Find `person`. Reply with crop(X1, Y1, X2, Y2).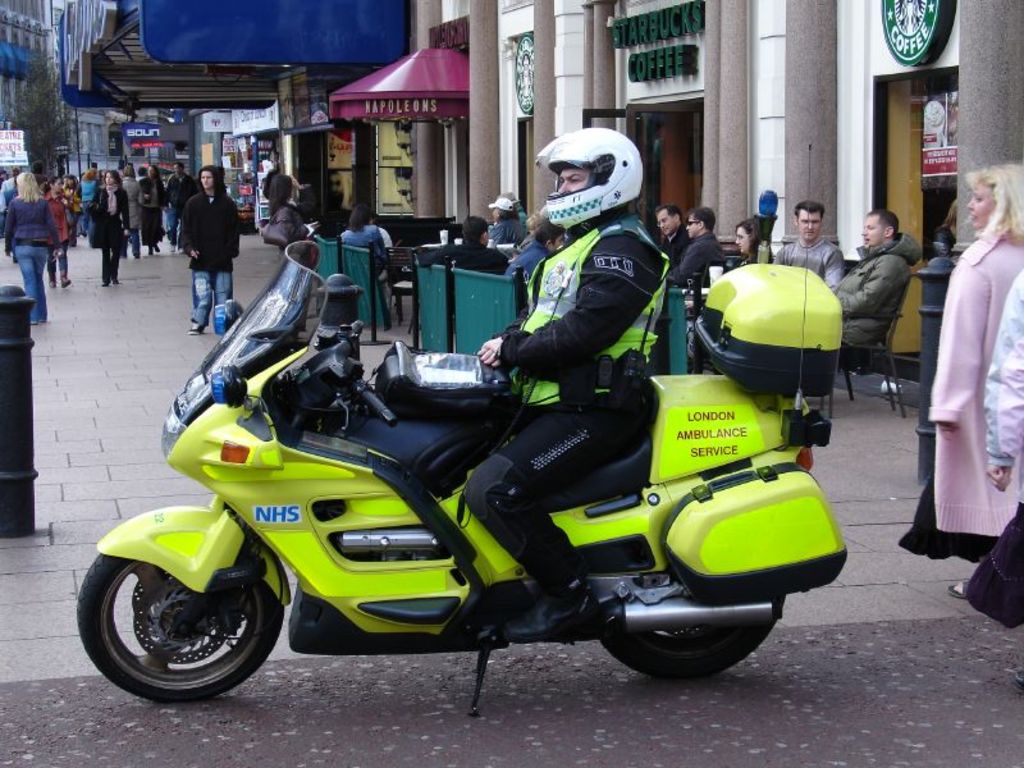
crop(829, 209, 929, 352).
